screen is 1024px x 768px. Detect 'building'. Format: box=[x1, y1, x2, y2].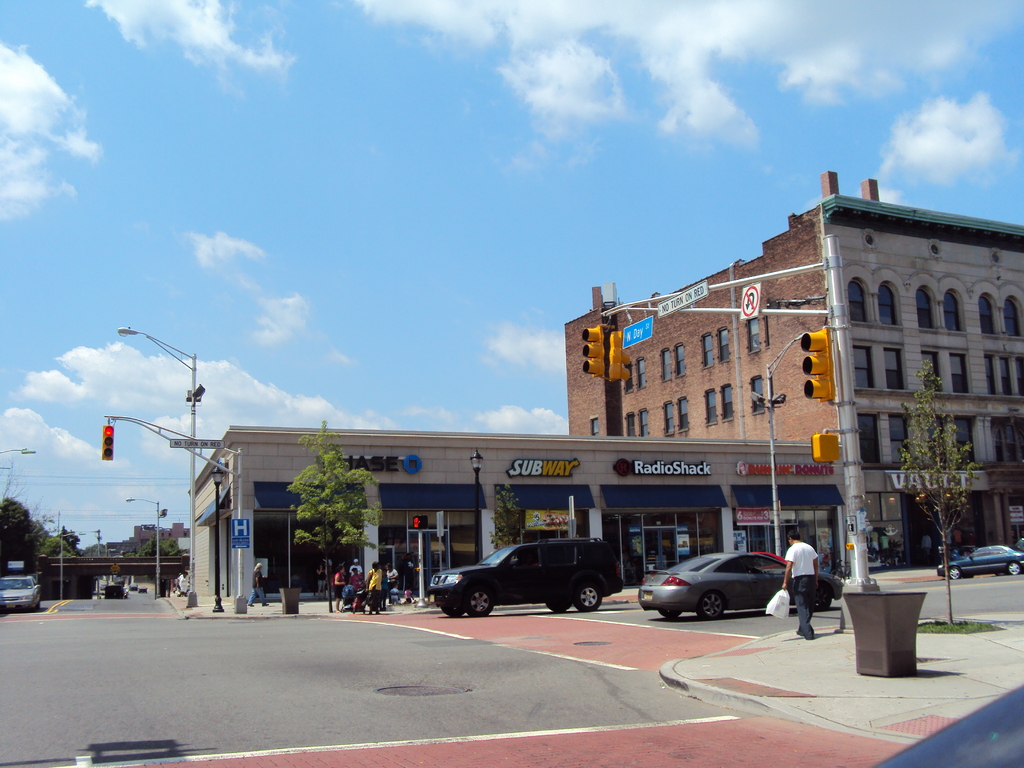
box=[563, 169, 1023, 578].
